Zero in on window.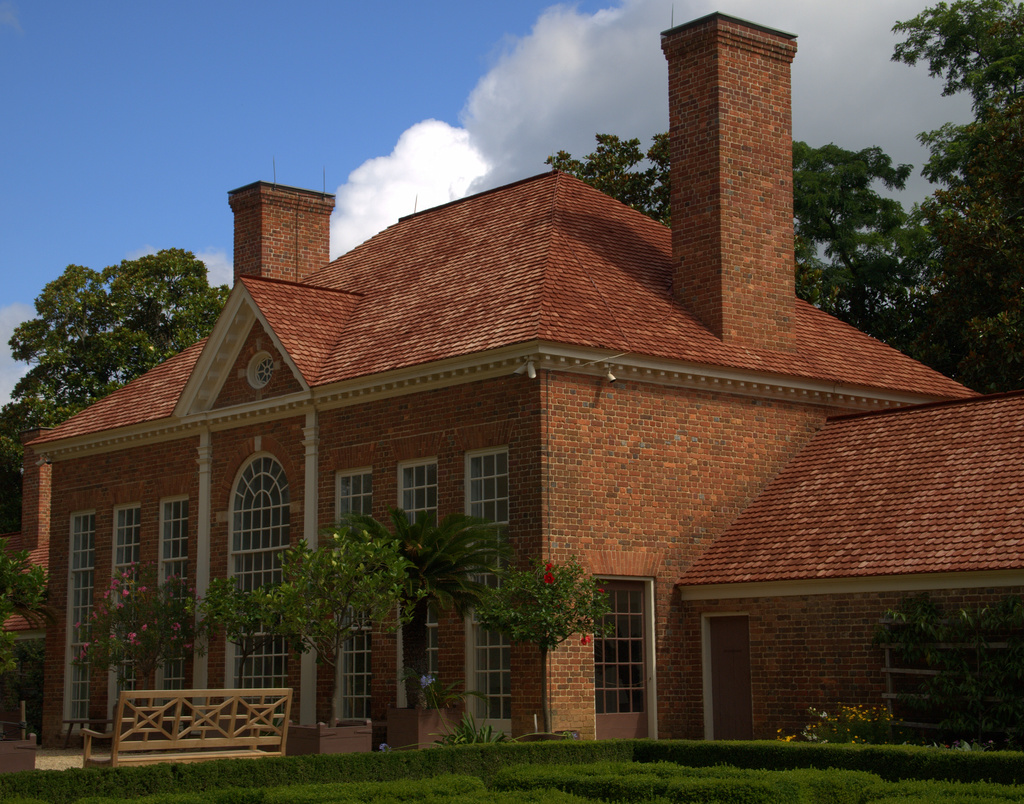
Zeroed in: region(394, 454, 440, 707).
